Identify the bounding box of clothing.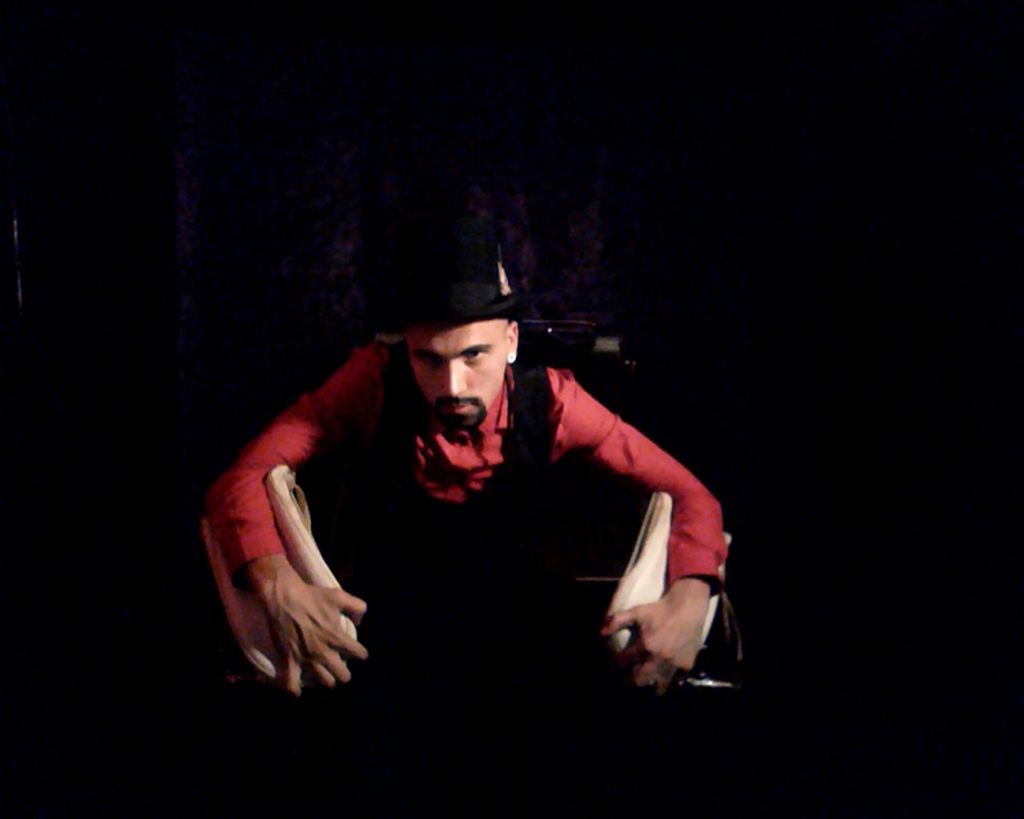
225 334 719 705.
